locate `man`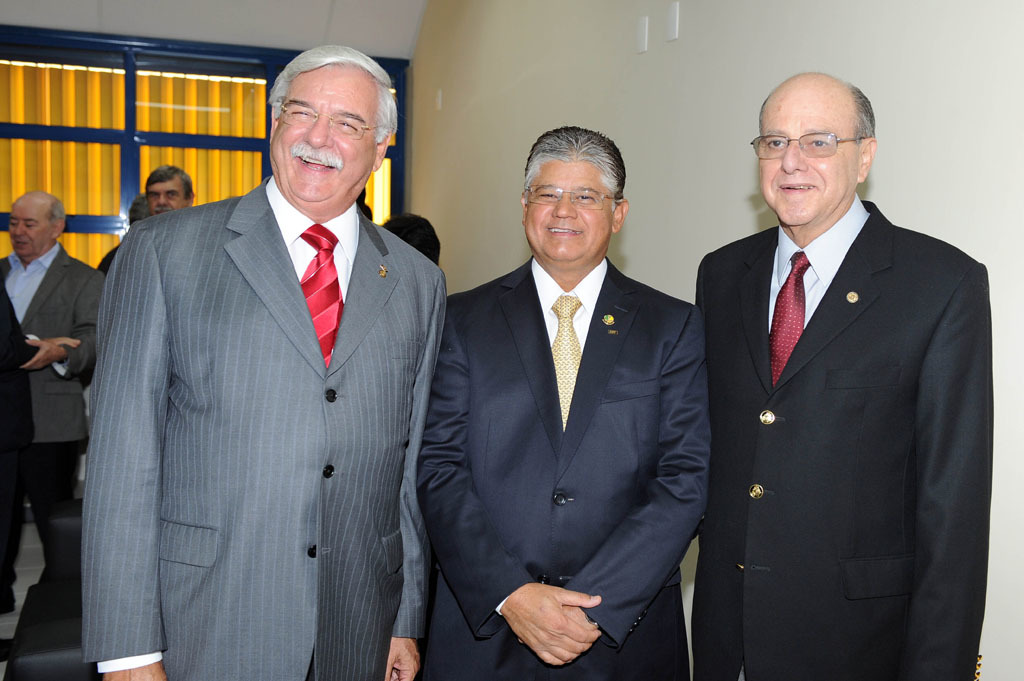
<region>100, 157, 191, 282</region>
